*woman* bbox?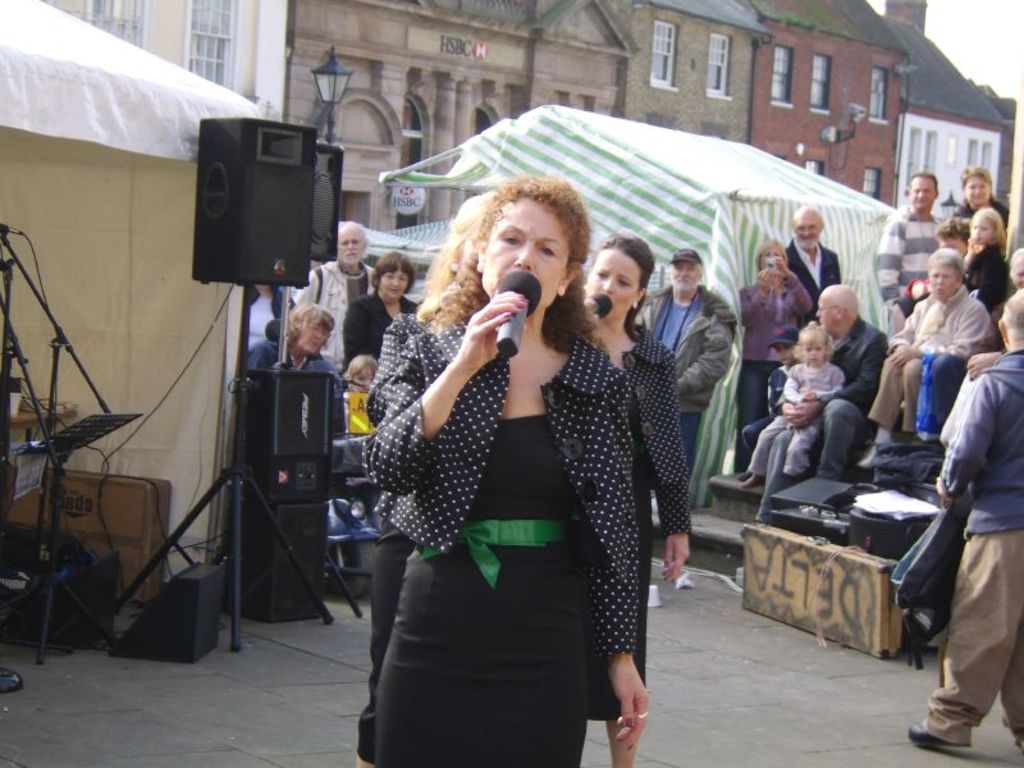
243, 298, 335, 370
